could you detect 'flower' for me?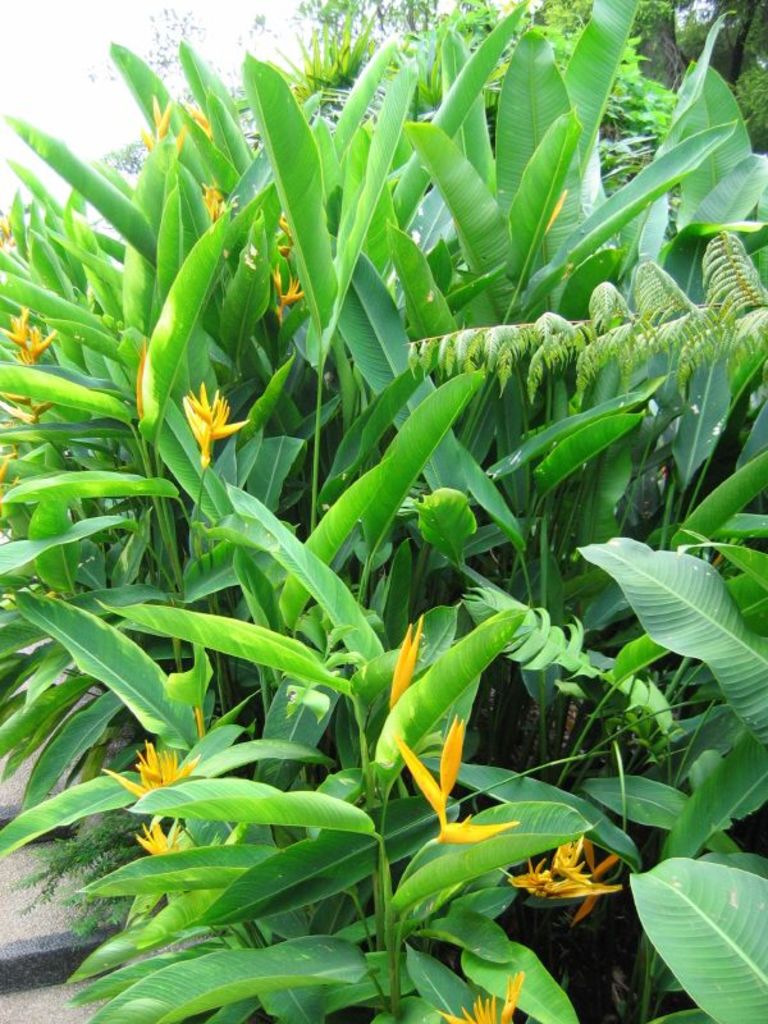
Detection result: rect(164, 376, 241, 454).
